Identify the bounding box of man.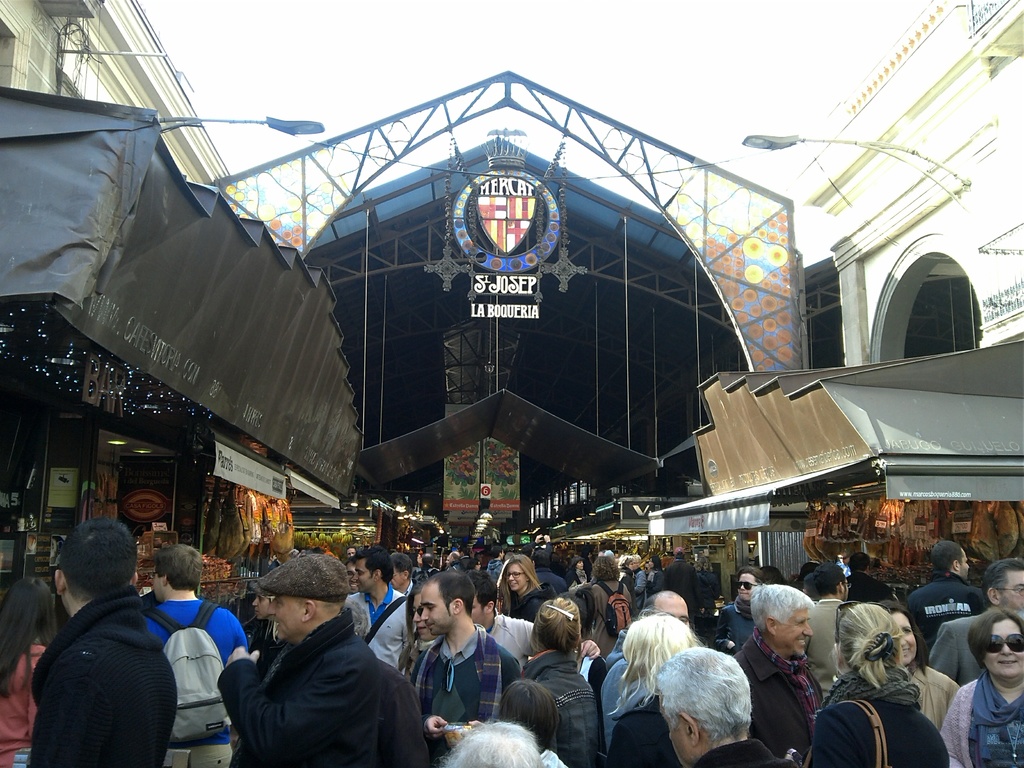
[31, 516, 179, 767].
